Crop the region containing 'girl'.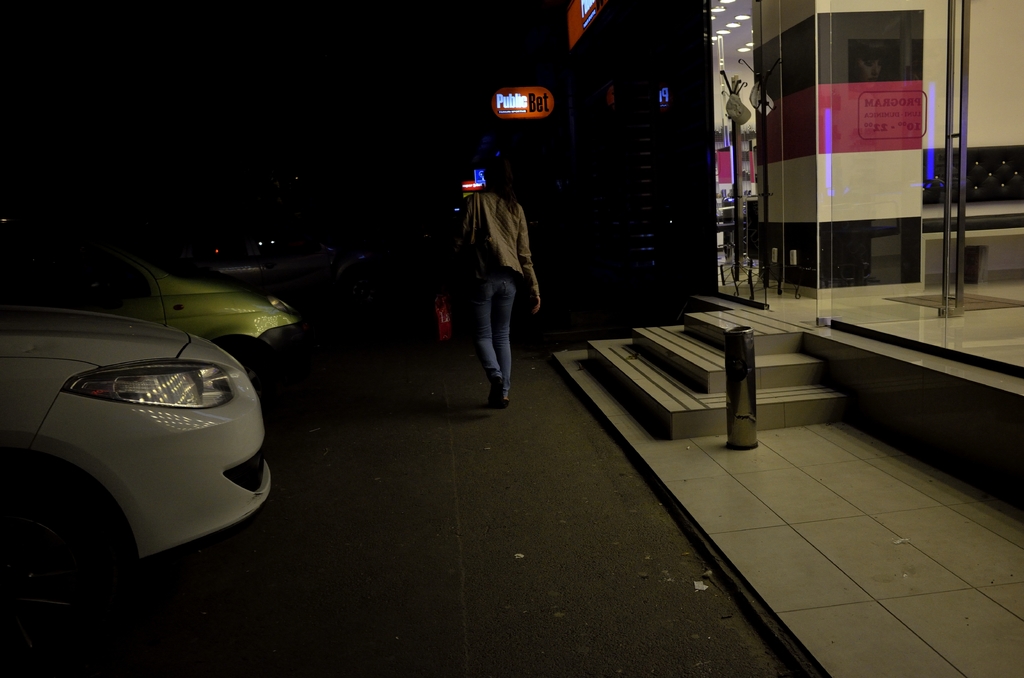
Crop region: (x1=442, y1=170, x2=553, y2=405).
